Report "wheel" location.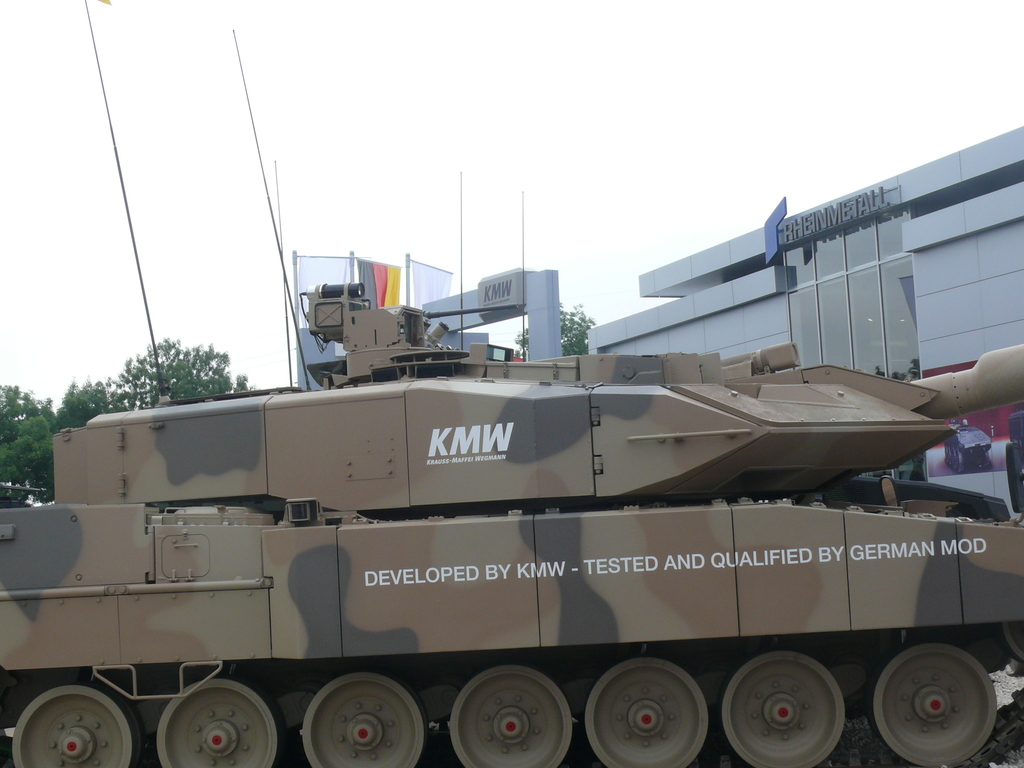
Report: locate(877, 652, 998, 756).
